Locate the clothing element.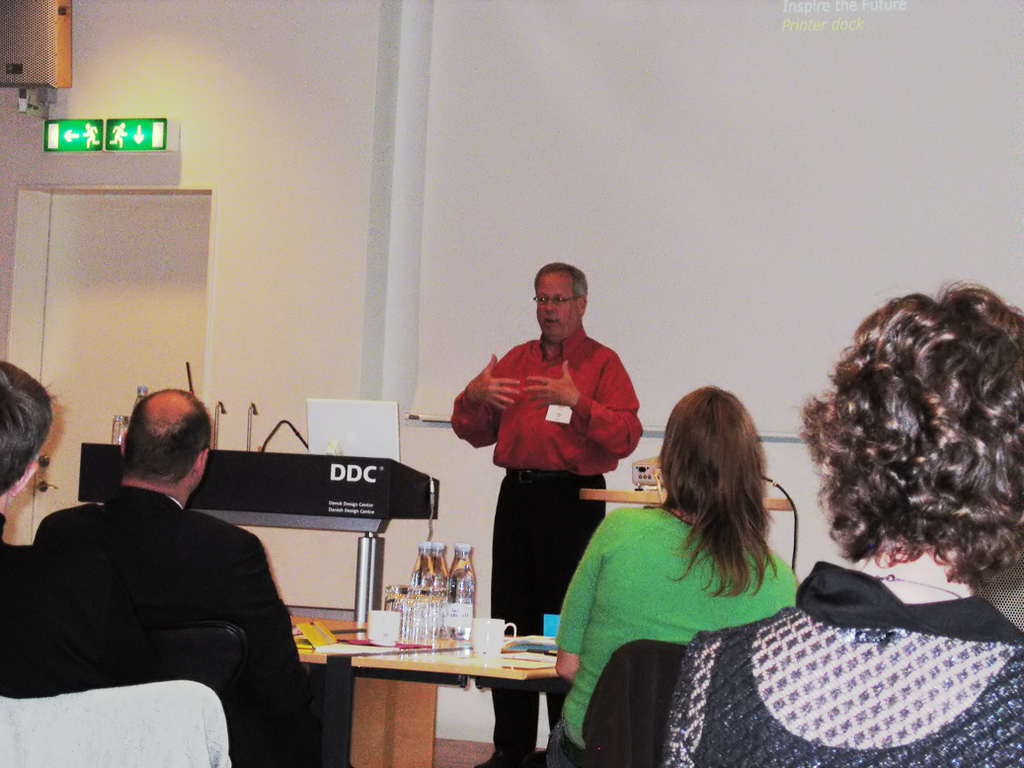
Element bbox: <bbox>662, 559, 1020, 764</bbox>.
